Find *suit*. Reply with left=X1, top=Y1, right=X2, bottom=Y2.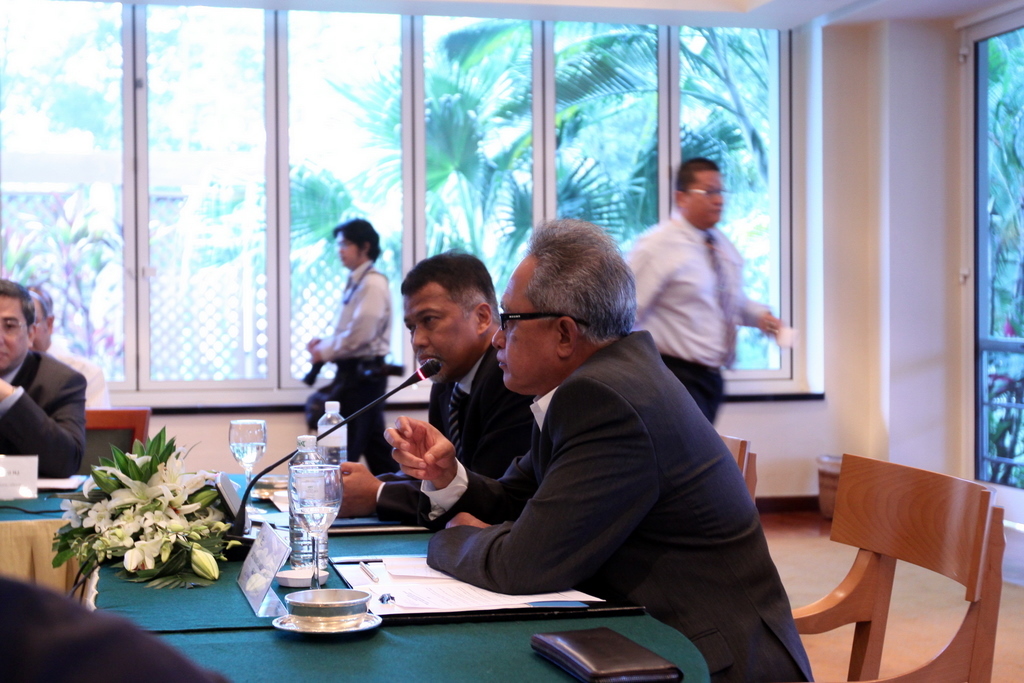
left=374, top=346, right=547, bottom=522.
